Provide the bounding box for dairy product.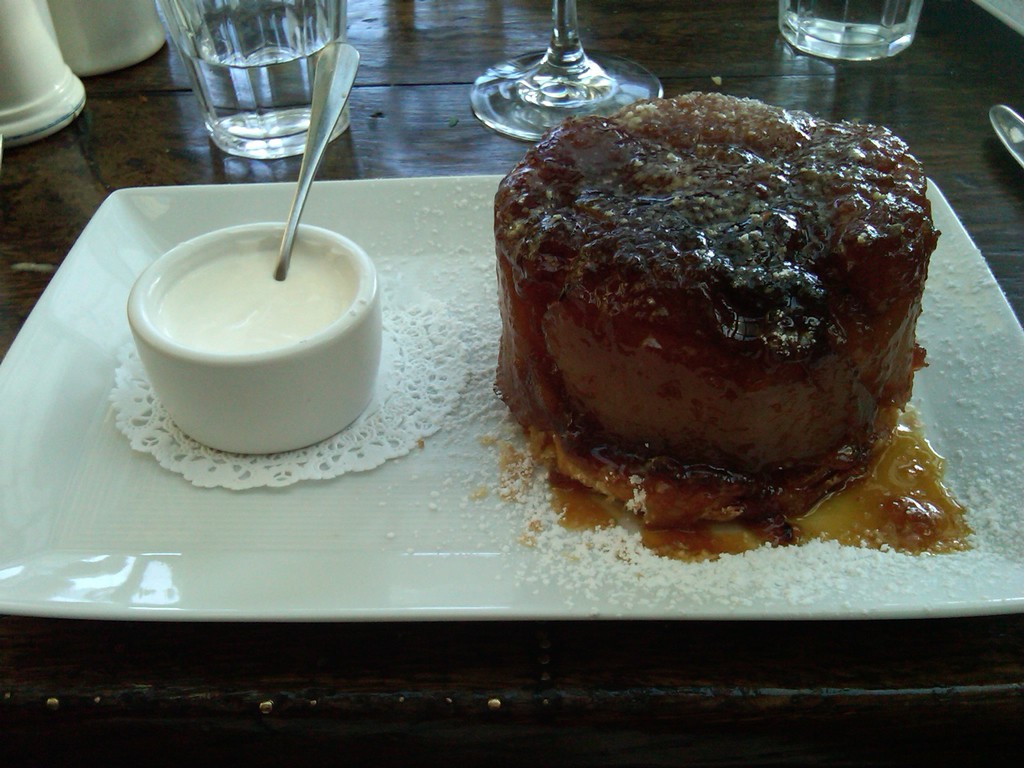
bbox(503, 84, 978, 561).
